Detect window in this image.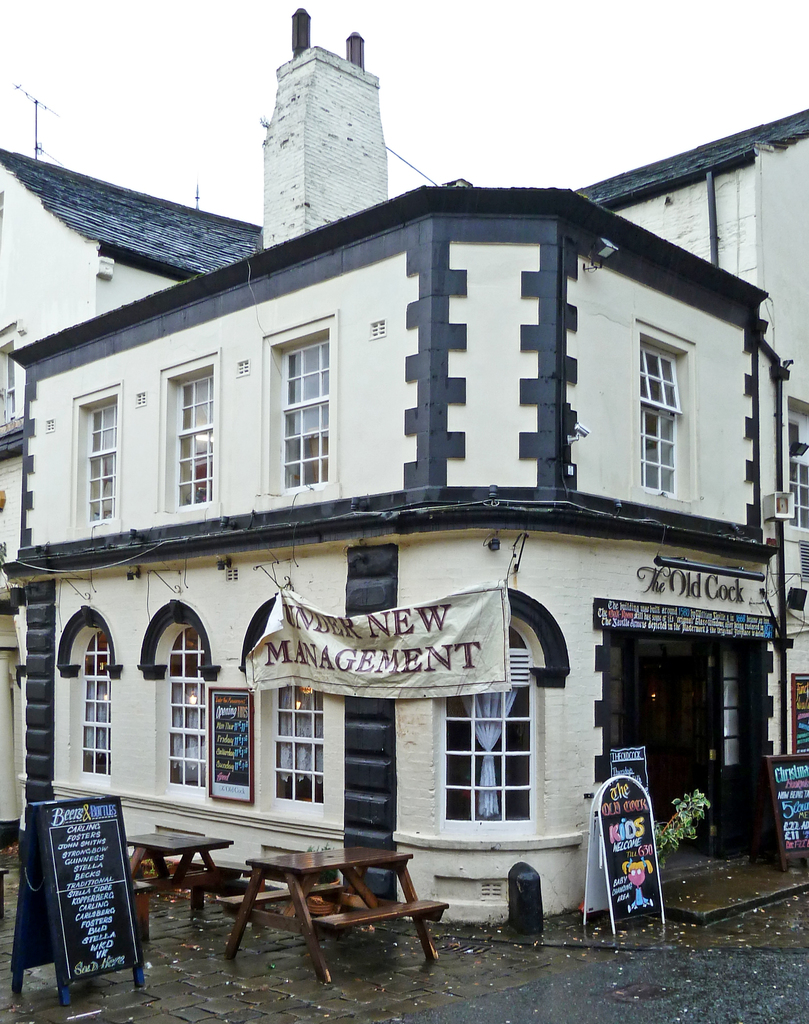
Detection: box=[173, 376, 211, 504].
